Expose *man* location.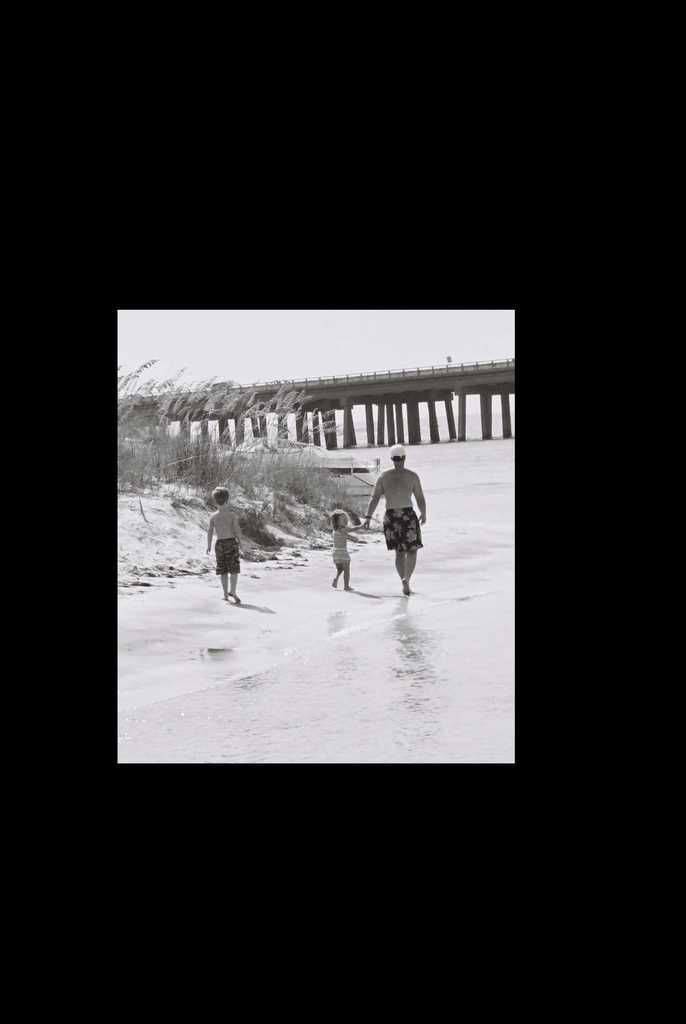
Exposed at locate(363, 445, 426, 591).
